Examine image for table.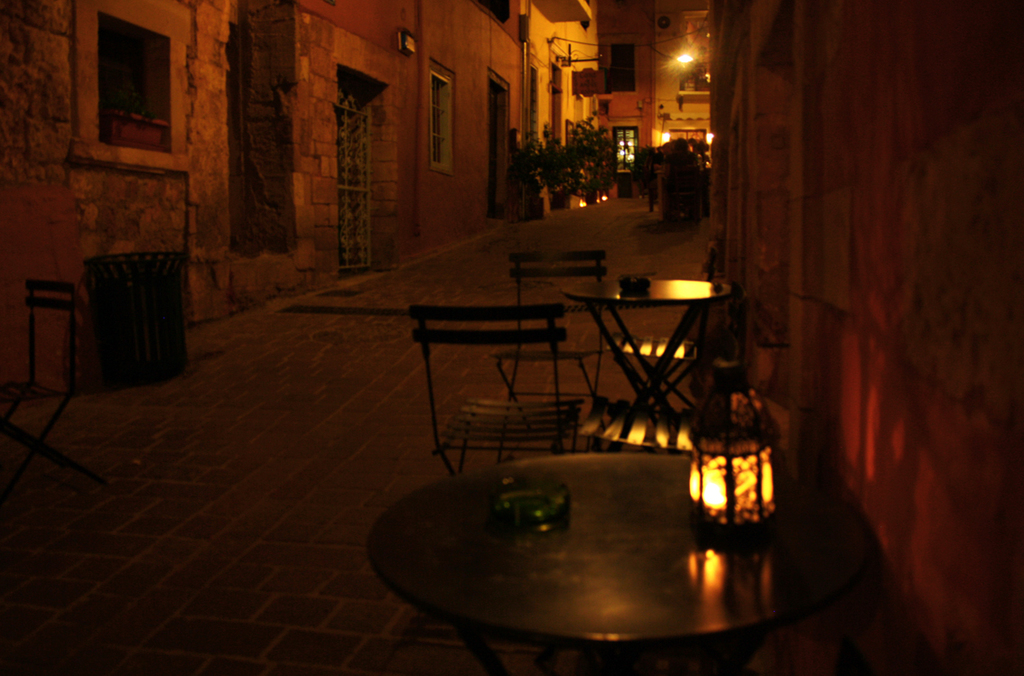
Examination result: (x1=564, y1=278, x2=730, y2=411).
